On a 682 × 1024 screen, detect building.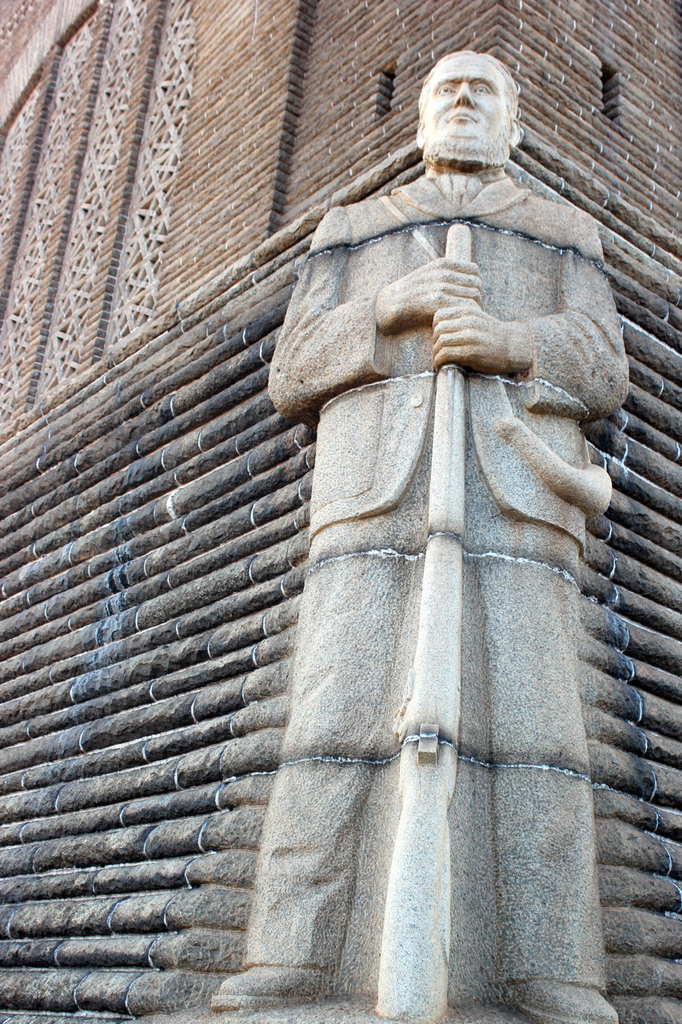
0 0 681 1023.
